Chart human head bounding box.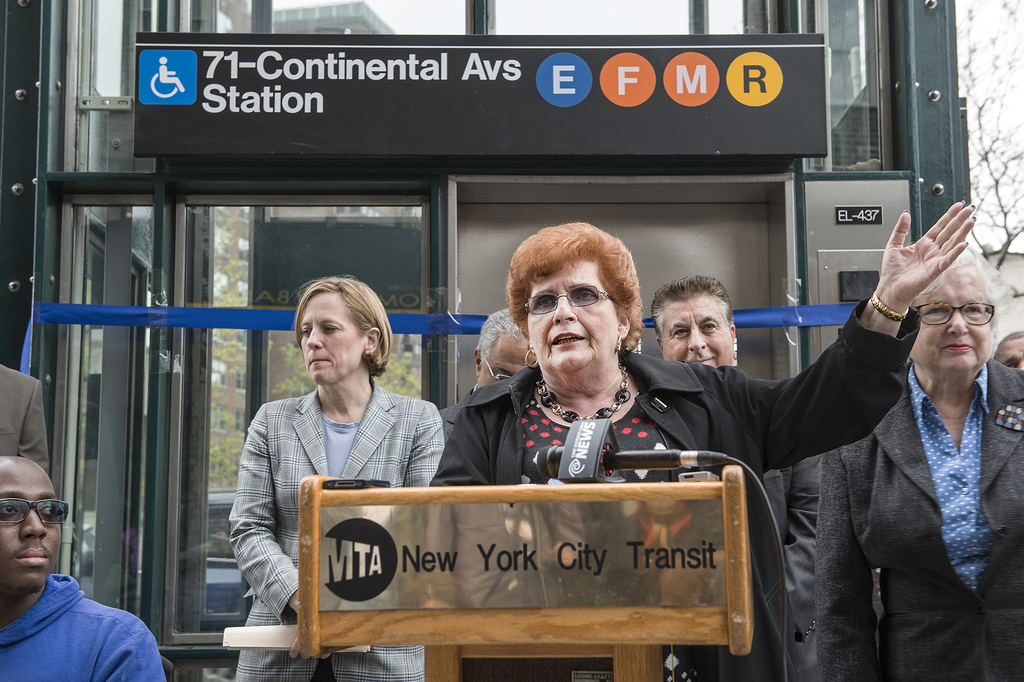
Charted: 499 221 650 389.
